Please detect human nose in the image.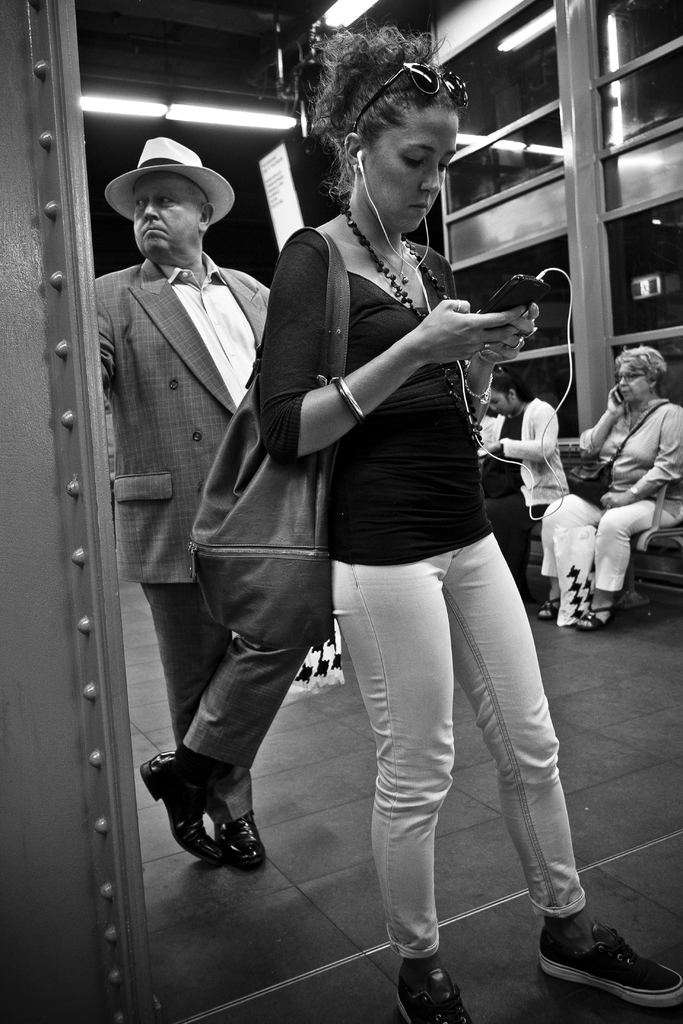
(420,163,440,194).
